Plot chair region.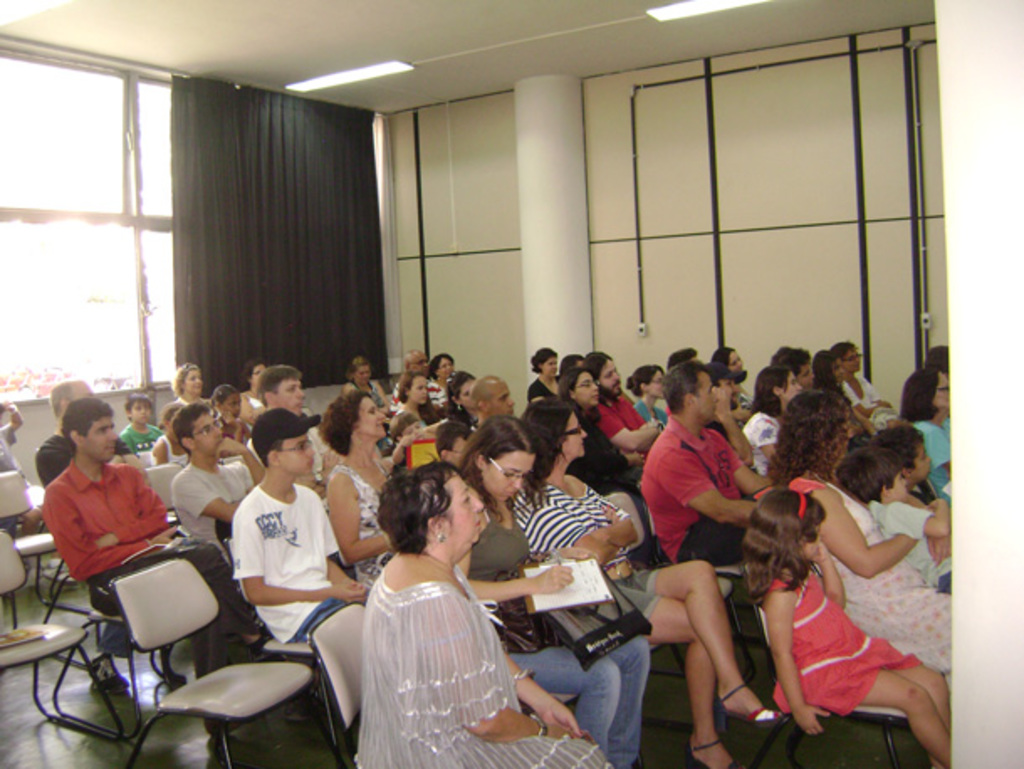
Plotted at (left=107, top=568, right=285, bottom=767).
